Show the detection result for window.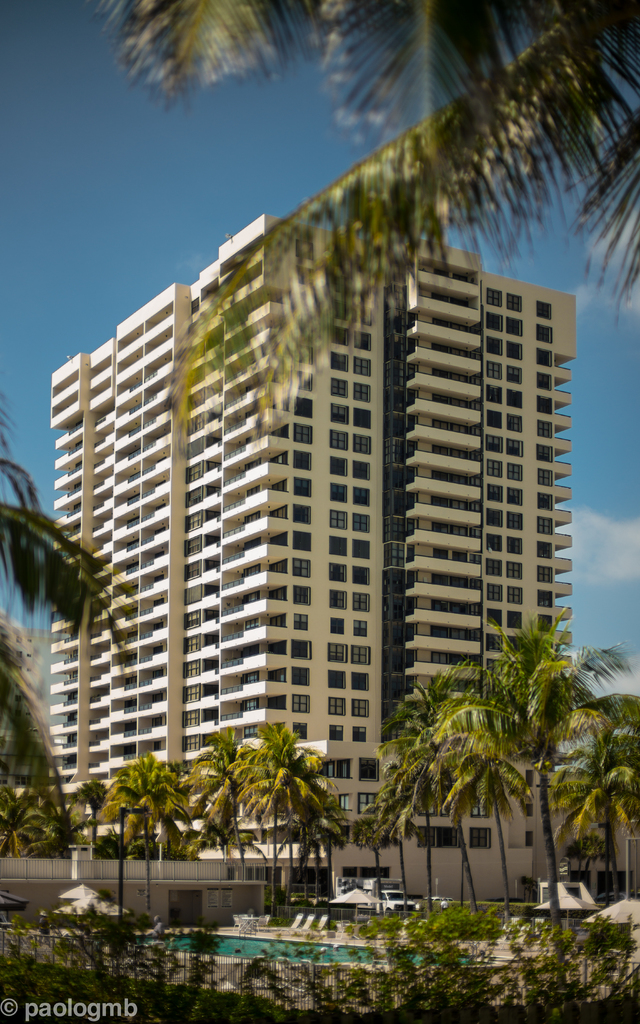
bbox(506, 509, 527, 531).
